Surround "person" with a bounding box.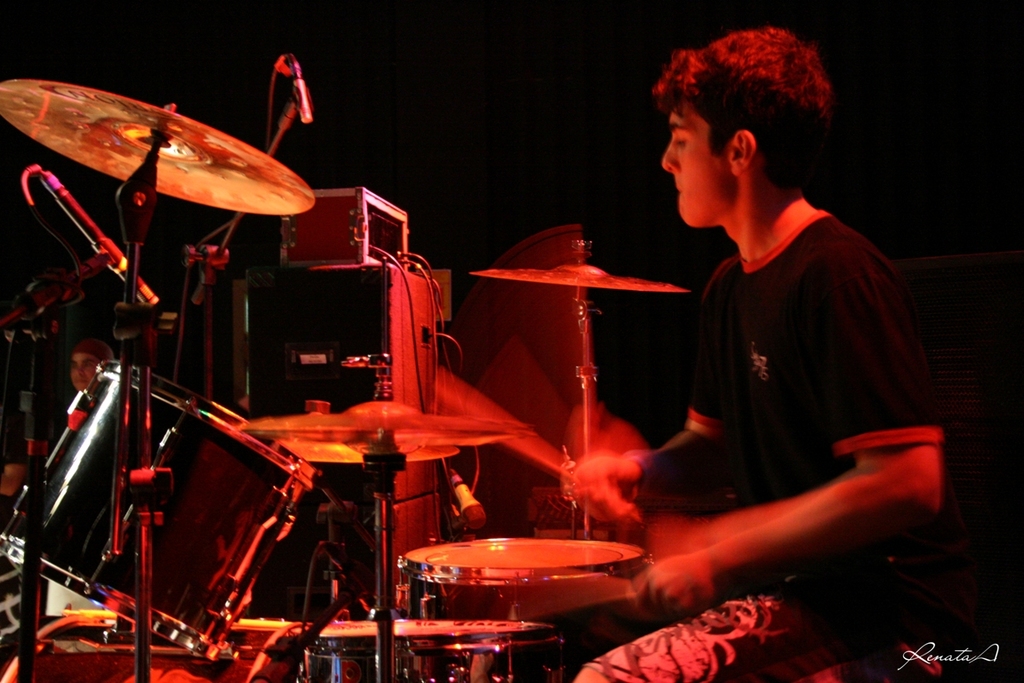
<region>550, 27, 961, 682</region>.
